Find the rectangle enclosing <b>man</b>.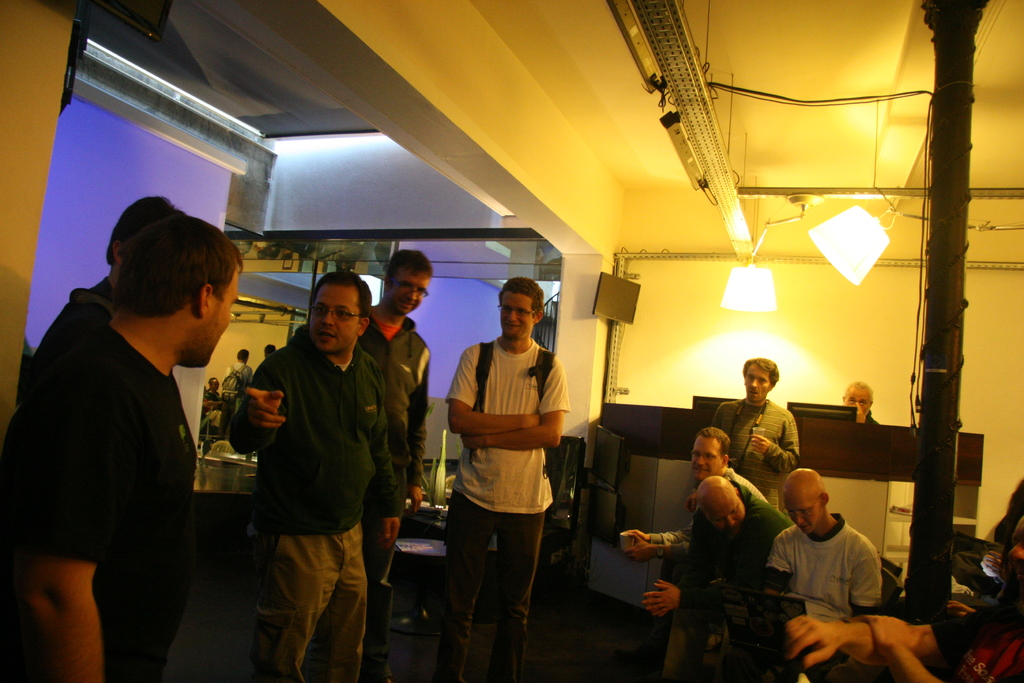
bbox=(25, 189, 181, 366).
